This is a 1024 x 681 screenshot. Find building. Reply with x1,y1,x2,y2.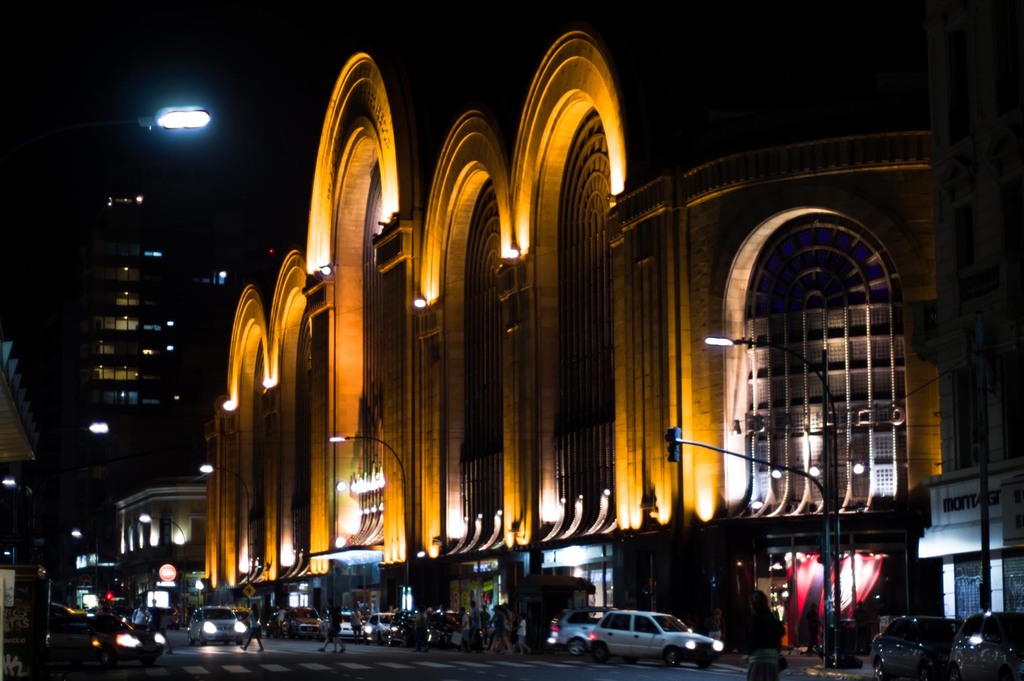
190,22,1023,680.
